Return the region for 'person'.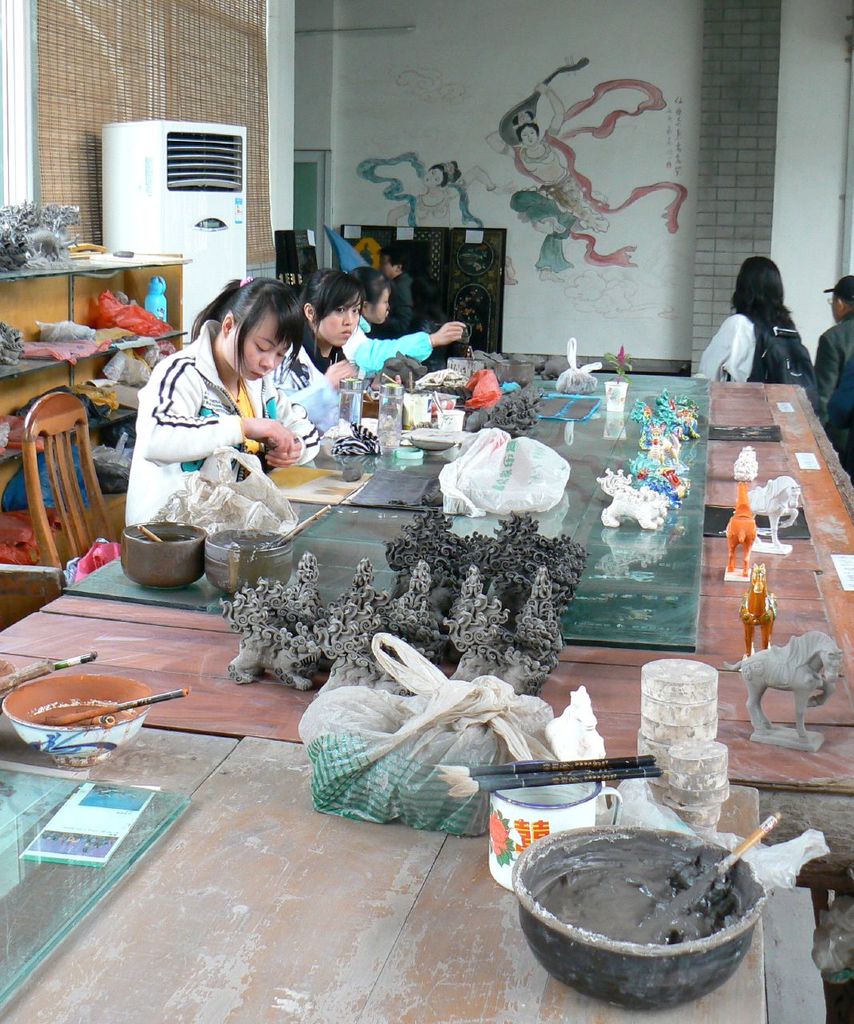
box(298, 263, 406, 395).
